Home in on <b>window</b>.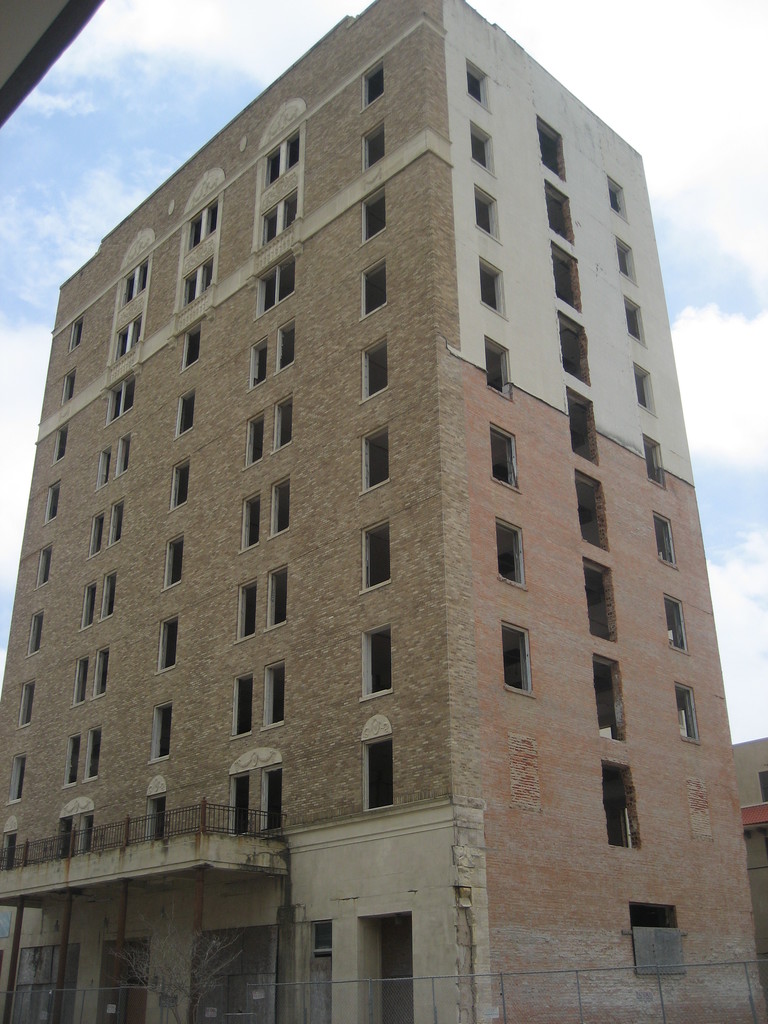
Homed in at {"x1": 26, "y1": 611, "x2": 40, "y2": 657}.
